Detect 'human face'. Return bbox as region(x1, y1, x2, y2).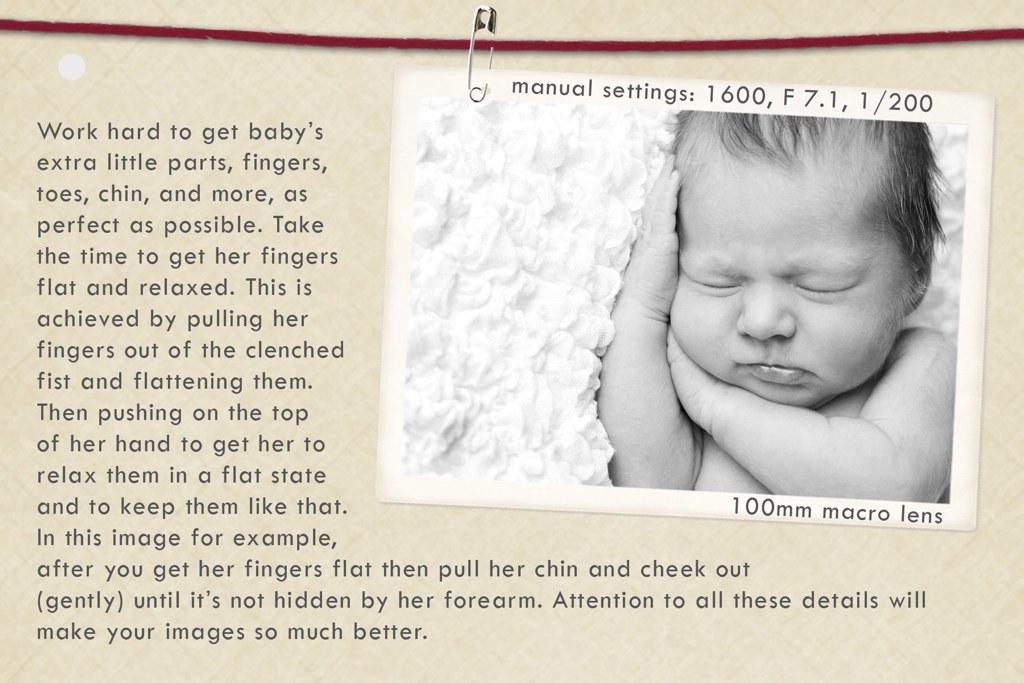
region(668, 157, 912, 409).
